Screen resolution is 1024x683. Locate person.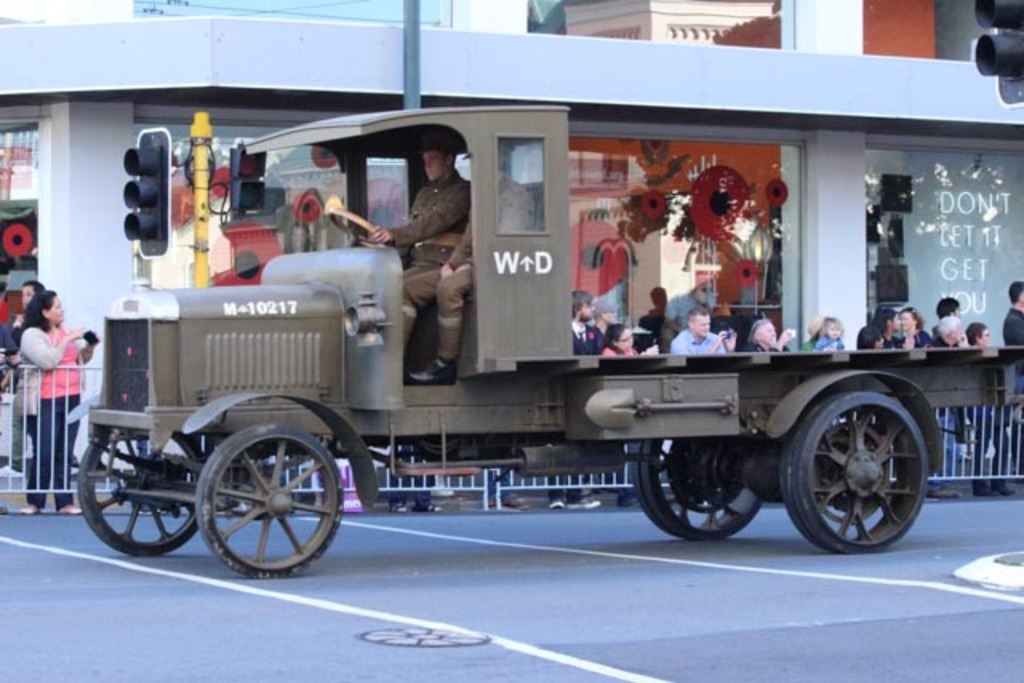
405/214/478/381.
